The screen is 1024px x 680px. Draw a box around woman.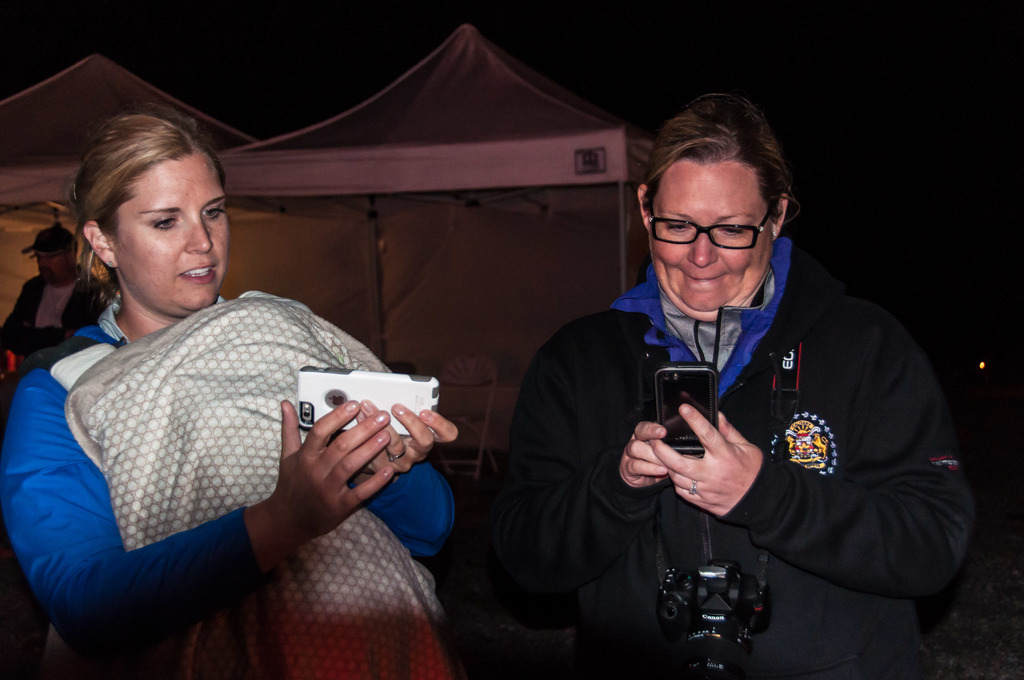
locate(26, 86, 440, 672).
